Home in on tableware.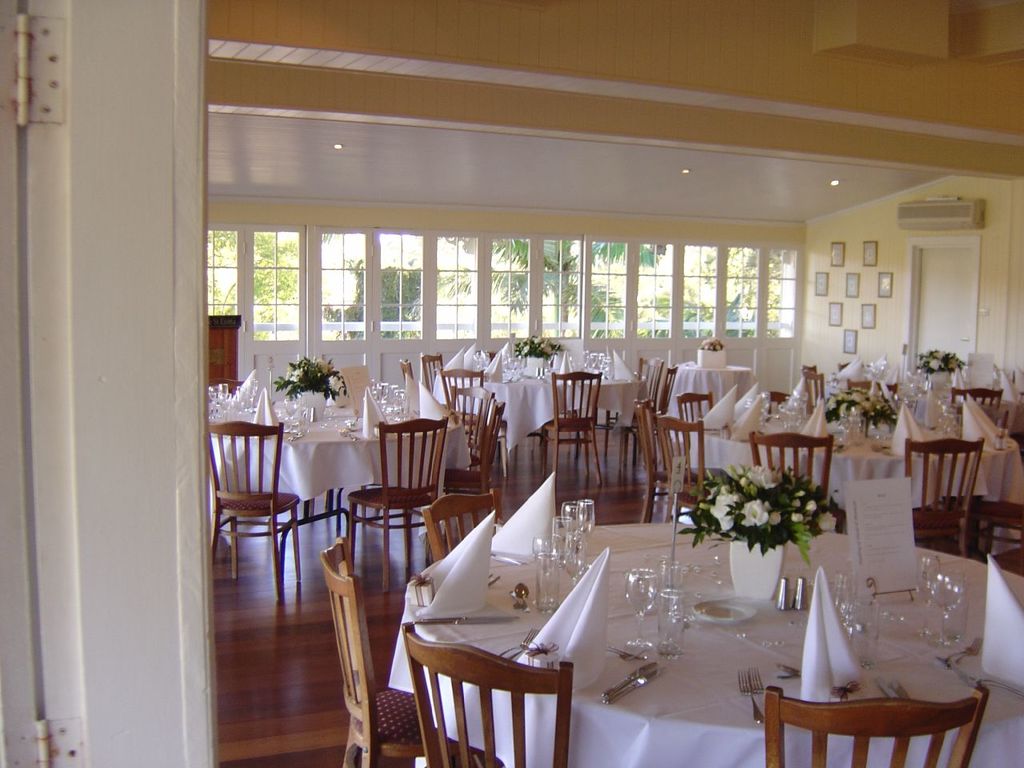
Homed in at l=826, t=684, r=848, b=696.
